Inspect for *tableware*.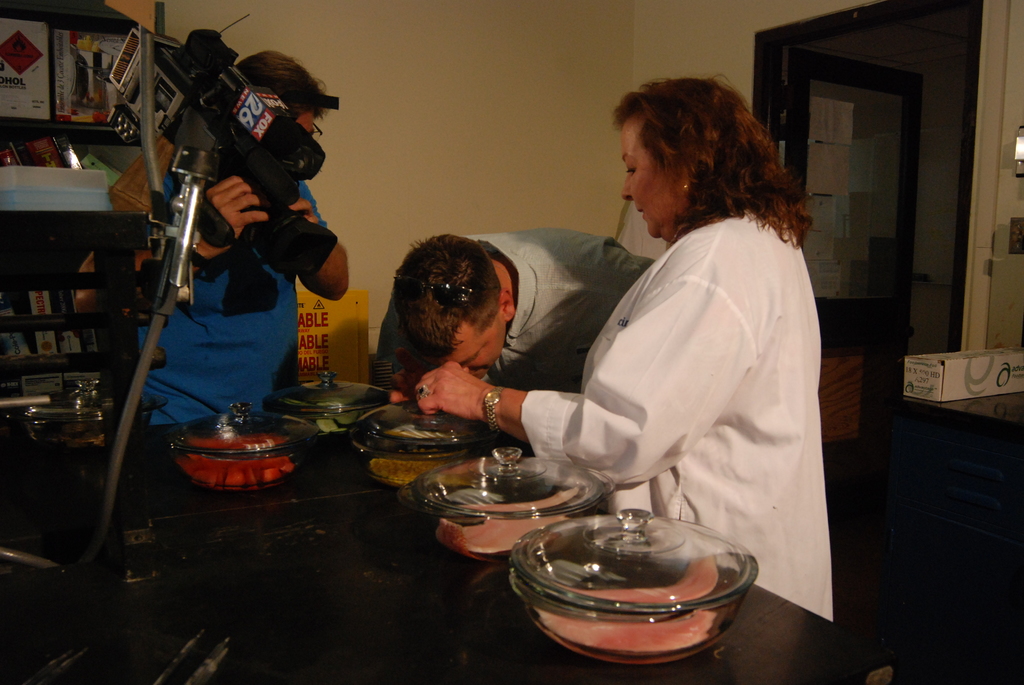
Inspection: left=515, top=508, right=758, bottom=668.
